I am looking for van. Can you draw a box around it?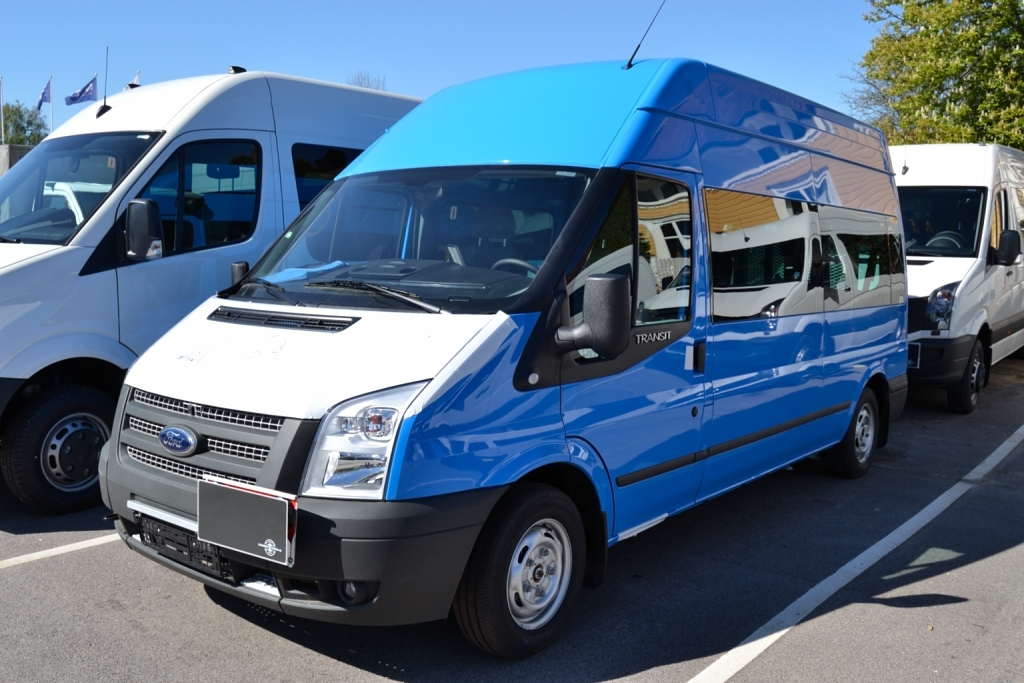
Sure, the bounding box is 98/0/913/663.
